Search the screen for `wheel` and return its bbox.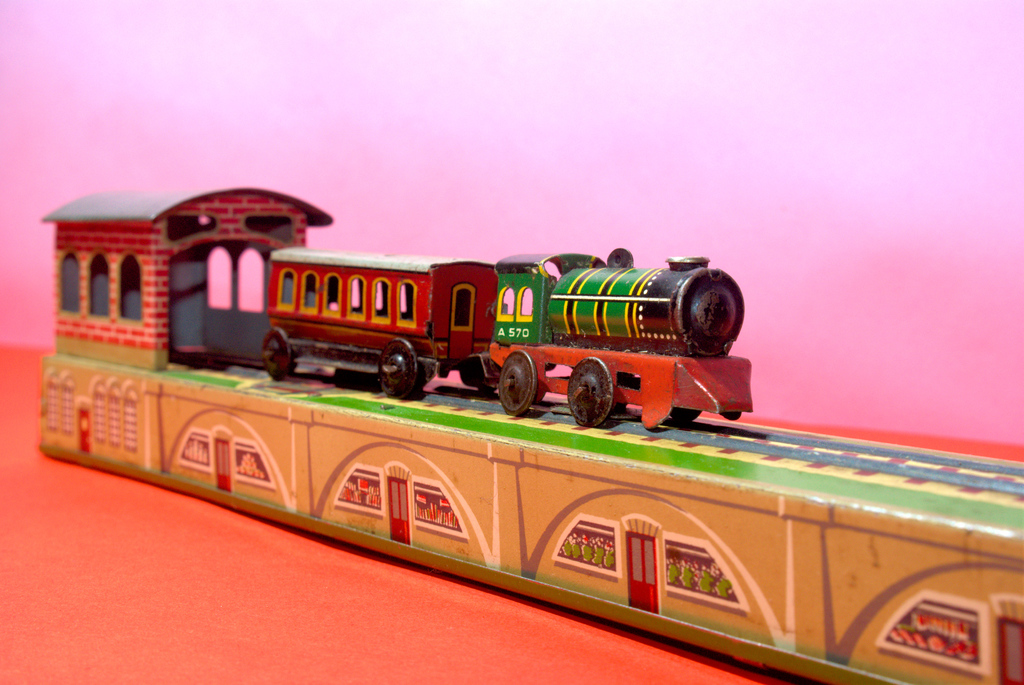
Found: BBox(263, 332, 286, 384).
